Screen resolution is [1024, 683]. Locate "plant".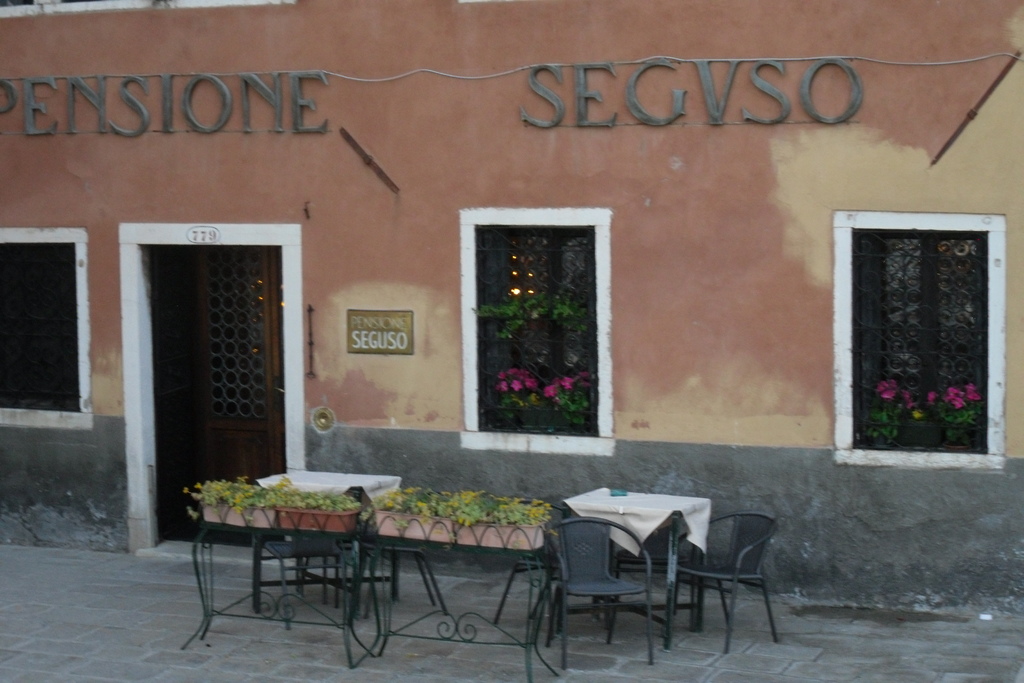
[538, 367, 596, 429].
